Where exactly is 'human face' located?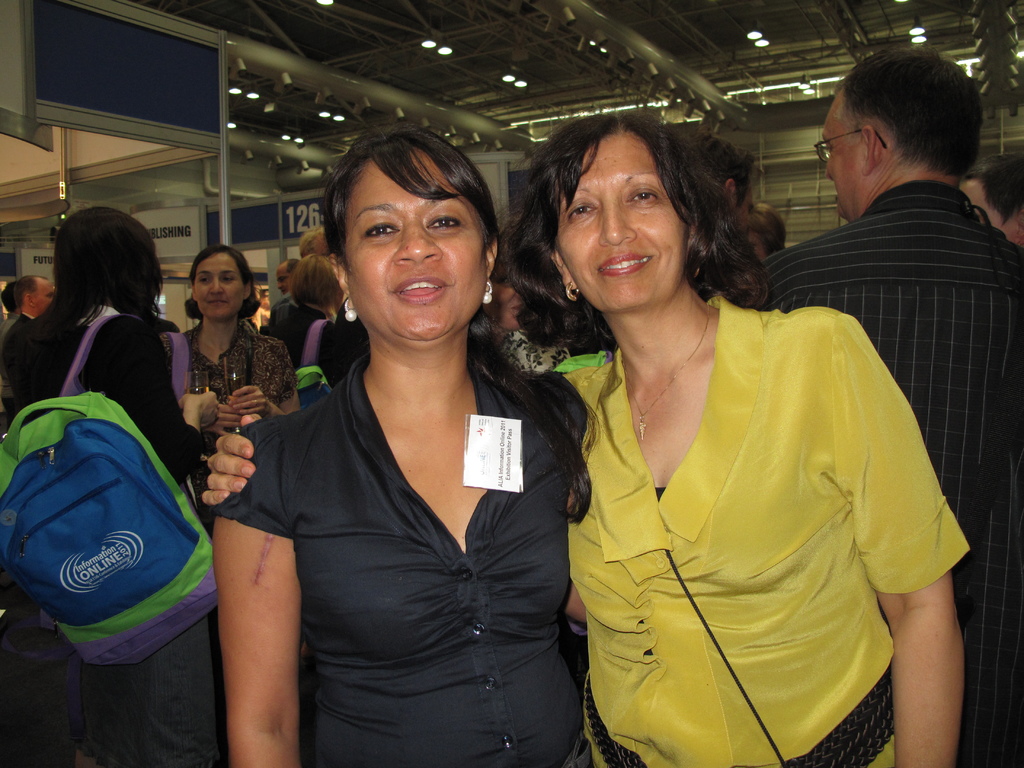
Its bounding box is 276, 262, 289, 290.
